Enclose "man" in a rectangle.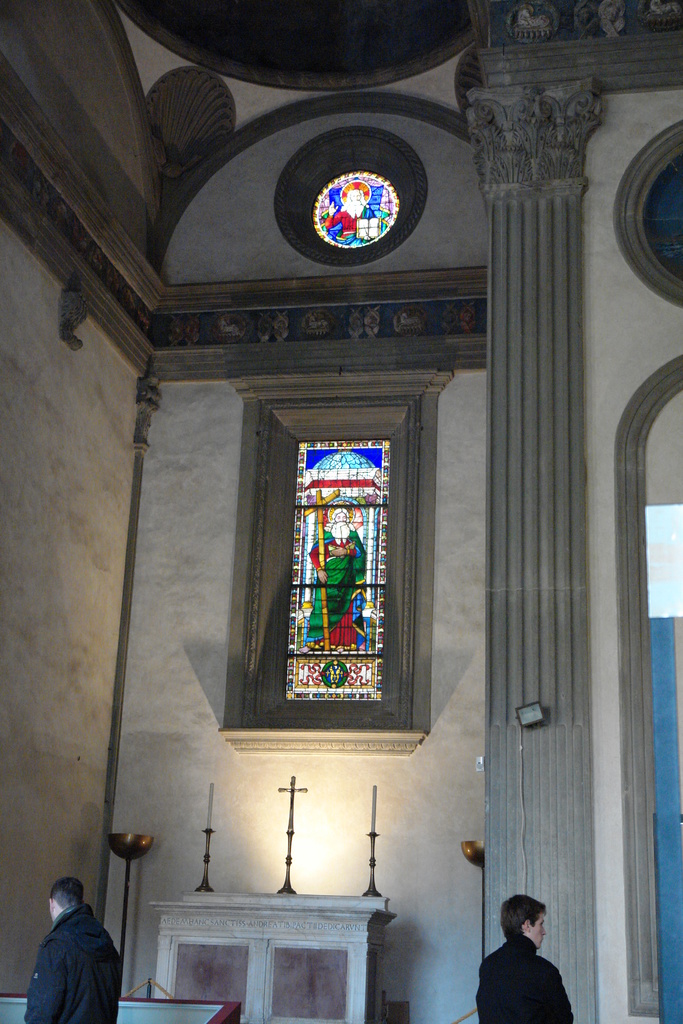
297 508 369 653.
